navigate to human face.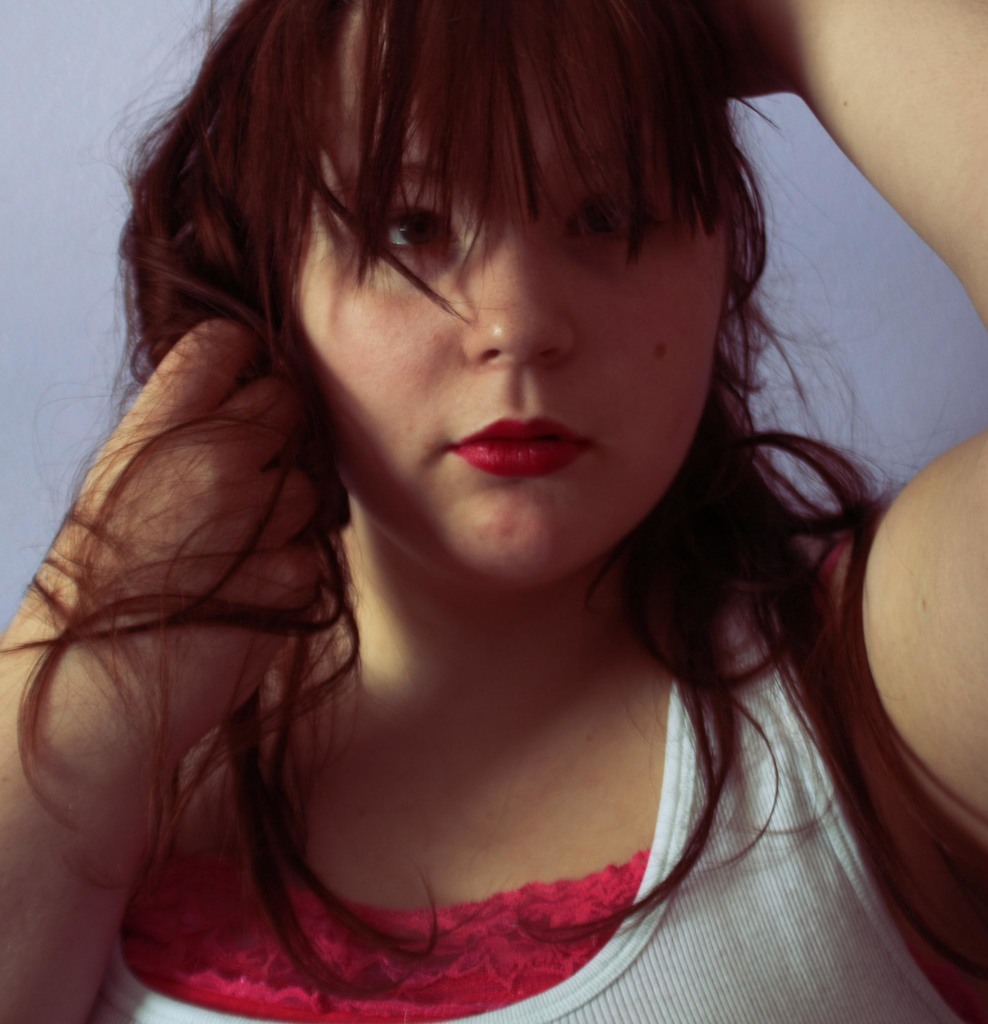
Navigation target: 287,3,727,587.
